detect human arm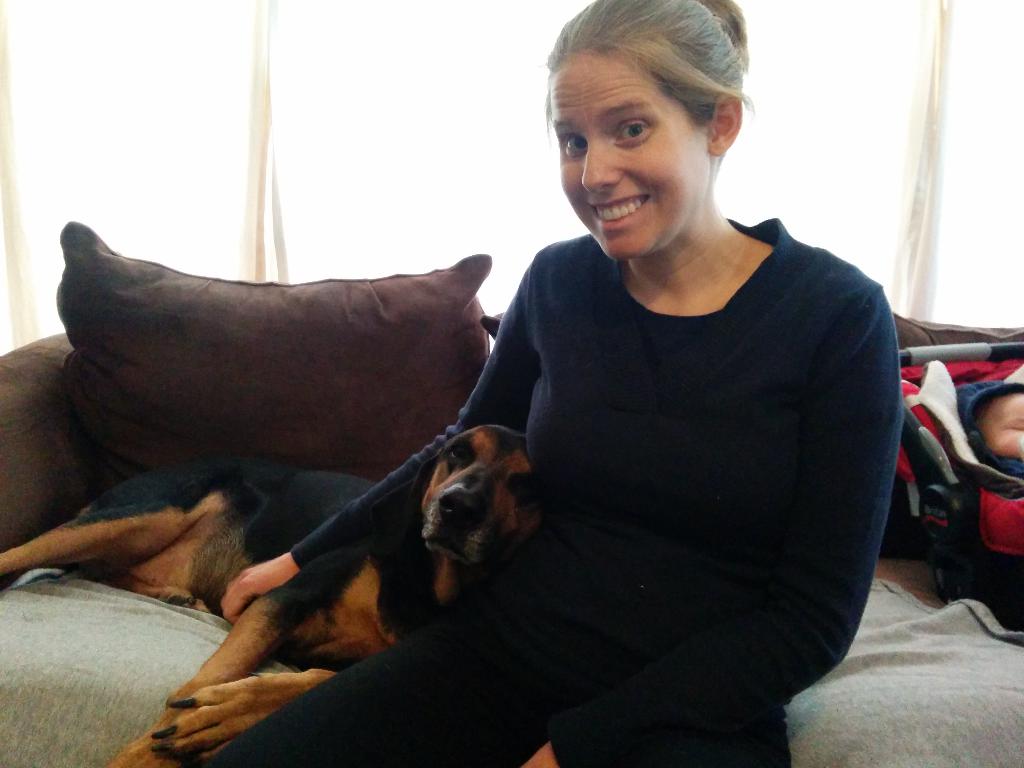
x1=540, y1=308, x2=876, y2=764
